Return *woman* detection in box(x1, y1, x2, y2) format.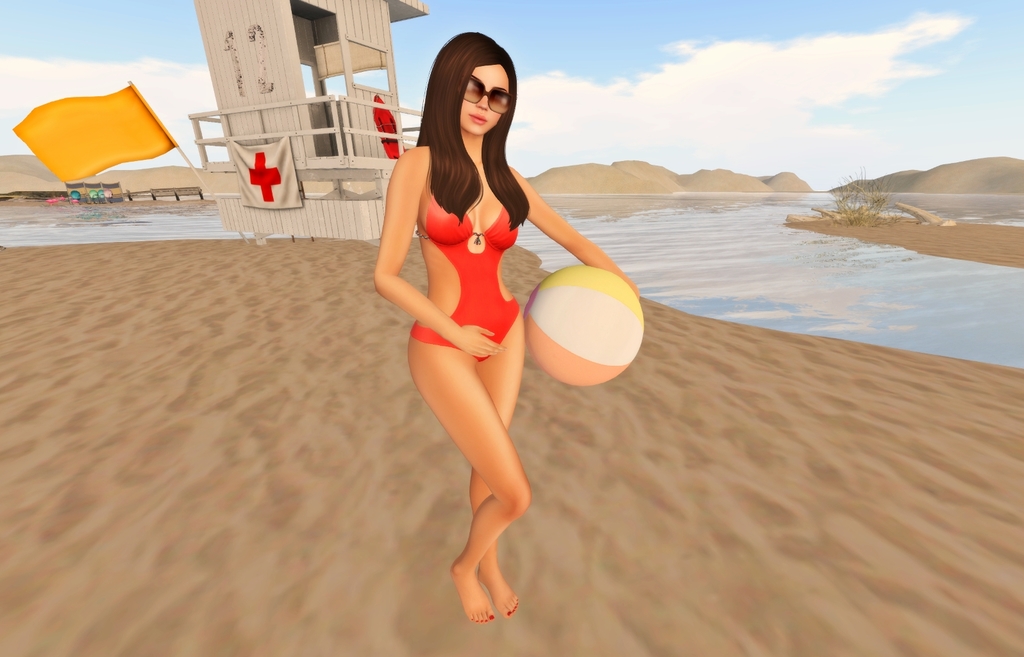
box(375, 13, 589, 622).
